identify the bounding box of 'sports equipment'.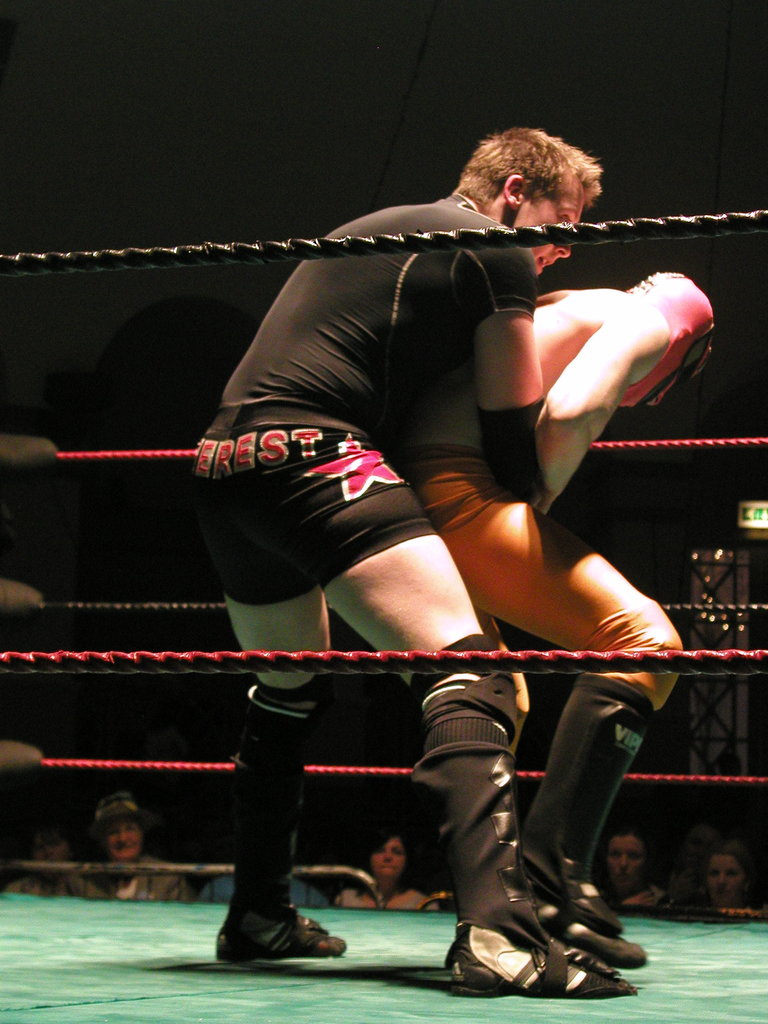
444 918 636 998.
